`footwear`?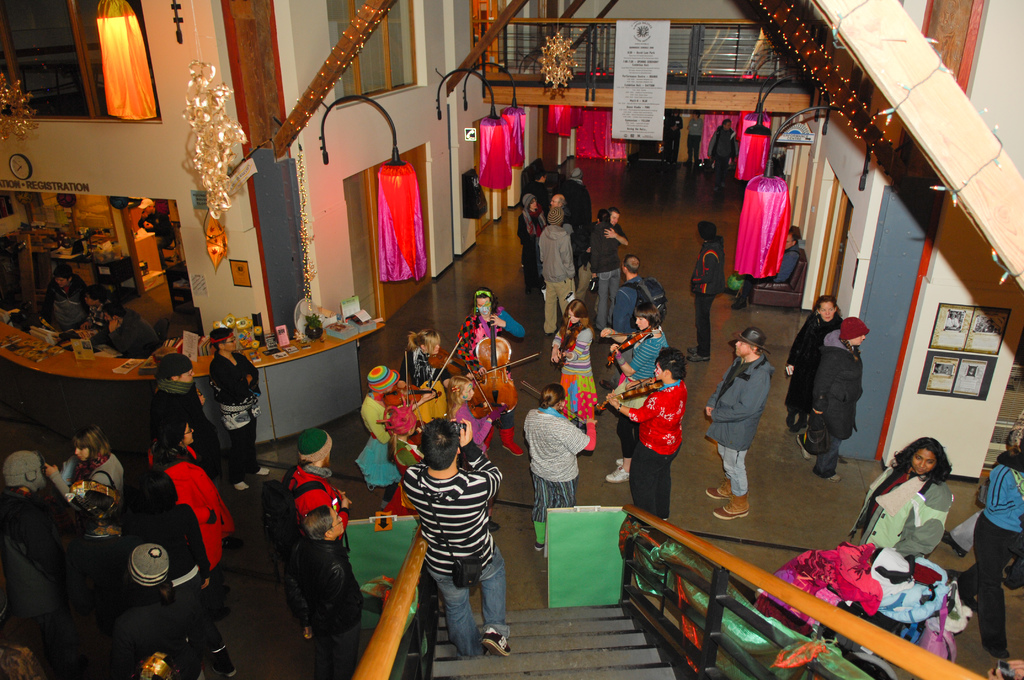
<region>705, 479, 735, 498</region>
